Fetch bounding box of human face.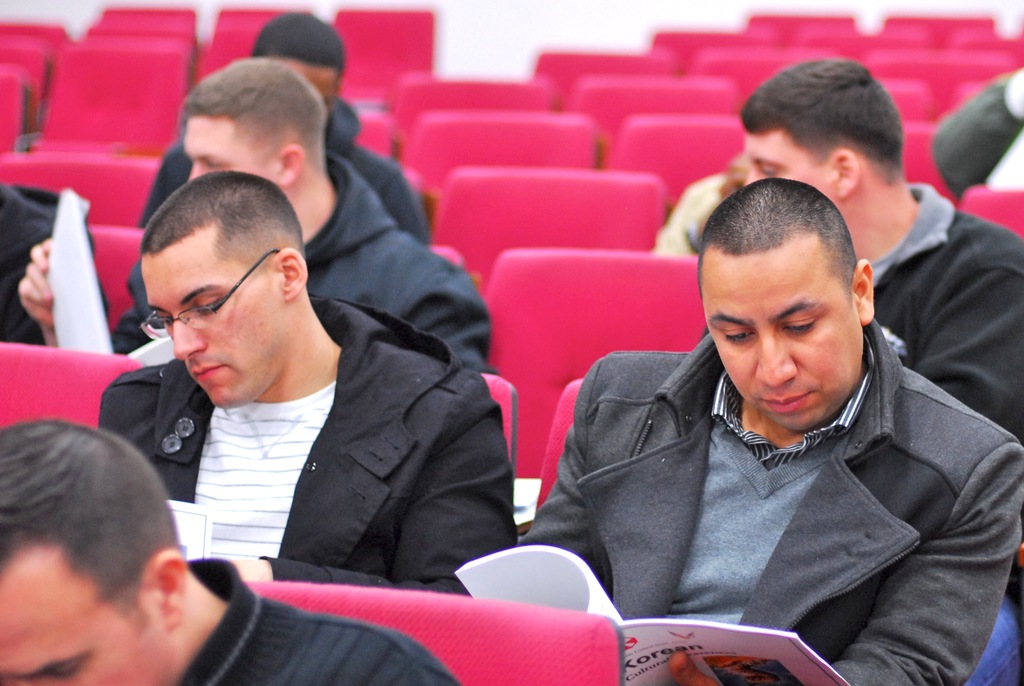
Bbox: [left=274, top=60, right=337, bottom=115].
